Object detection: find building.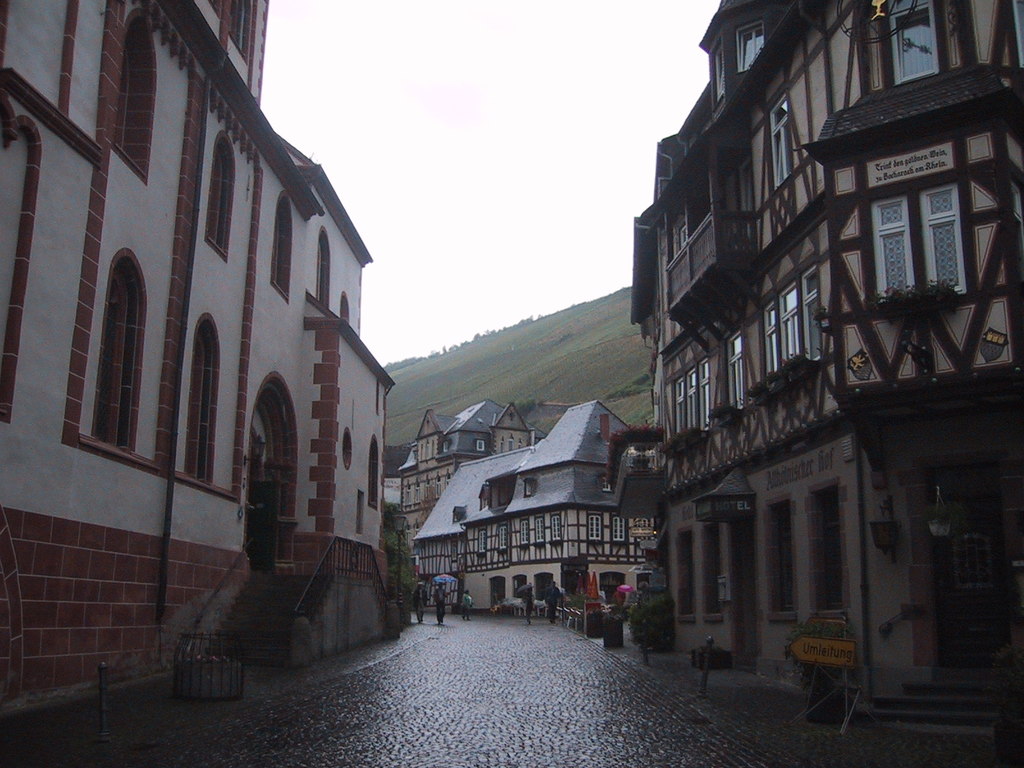
box=[628, 0, 1023, 740].
